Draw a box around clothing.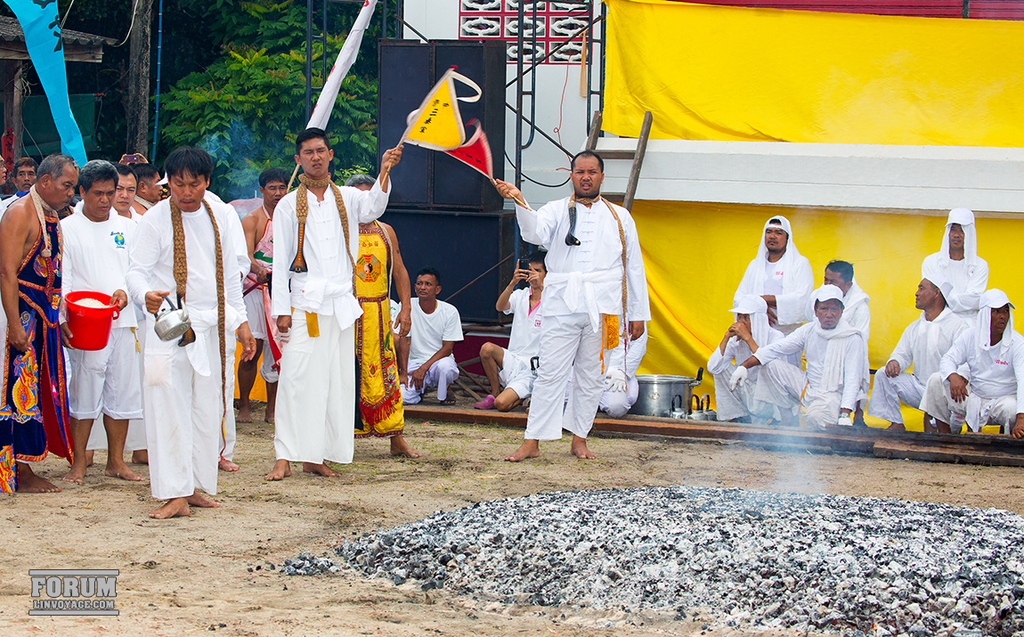
bbox=(727, 225, 813, 366).
